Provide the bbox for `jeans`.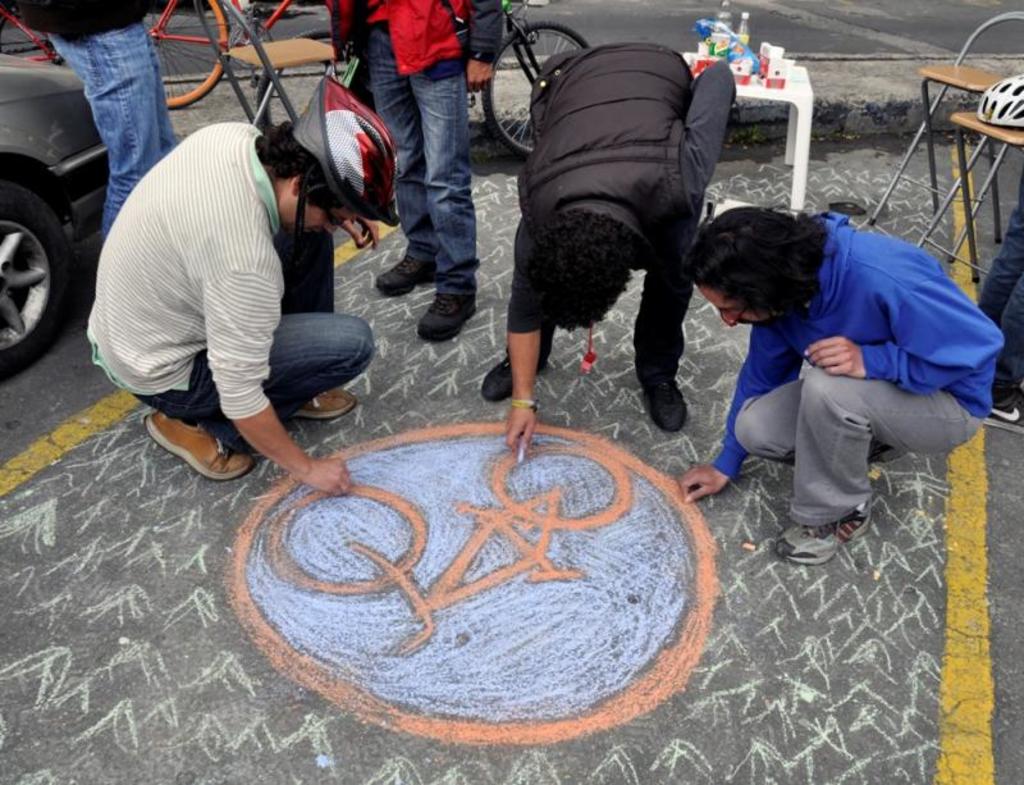
bbox=[369, 31, 480, 310].
